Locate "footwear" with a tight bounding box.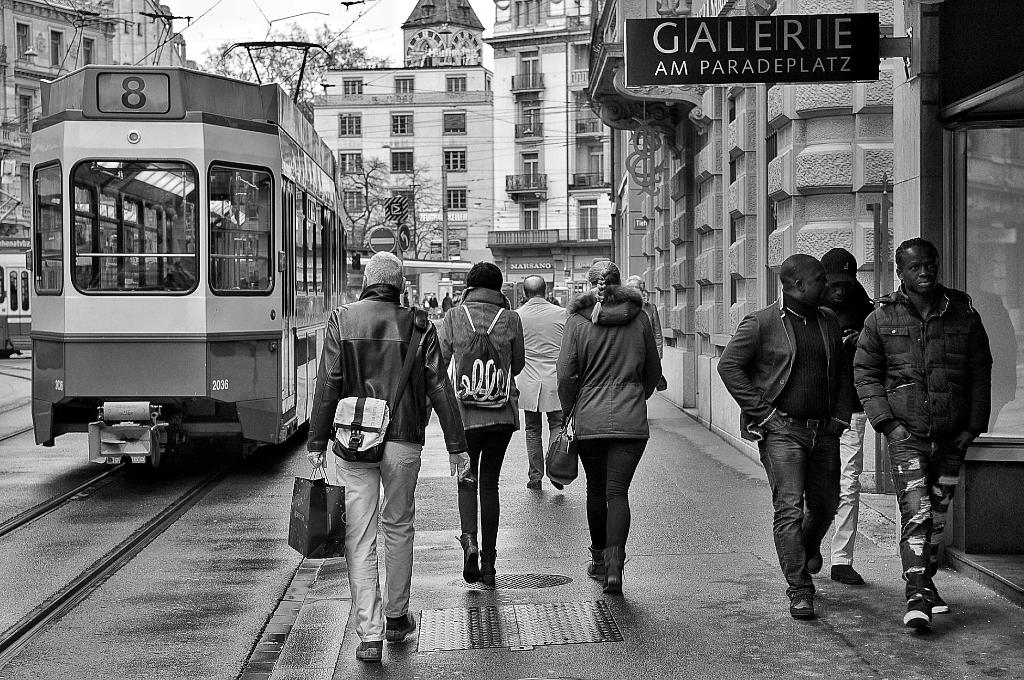
(355,640,385,668).
